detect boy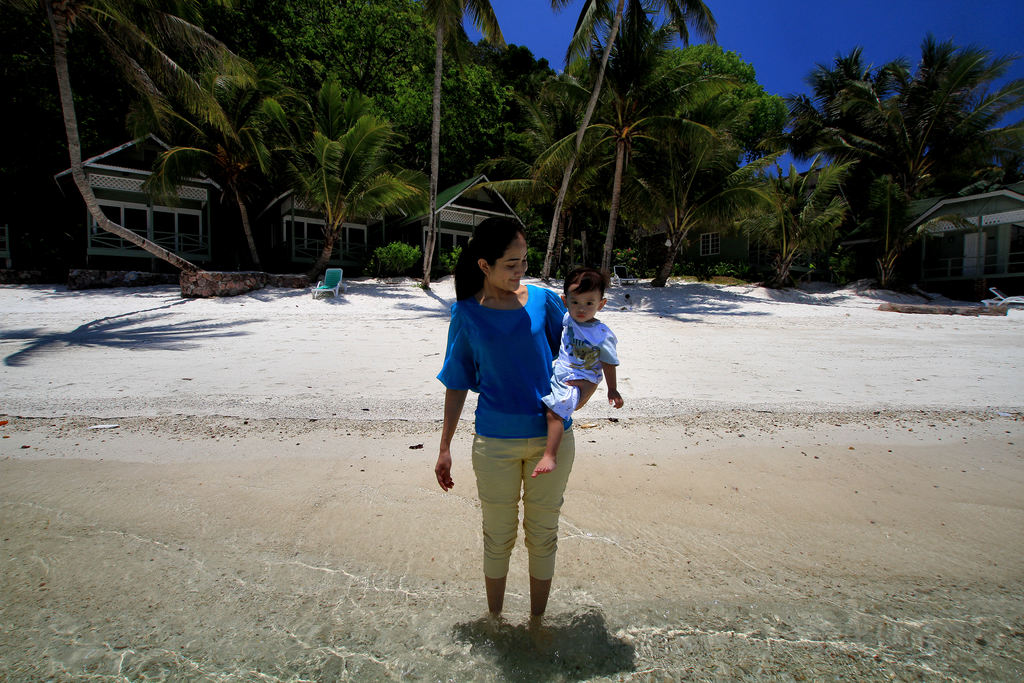
(left=531, top=267, right=623, bottom=473)
